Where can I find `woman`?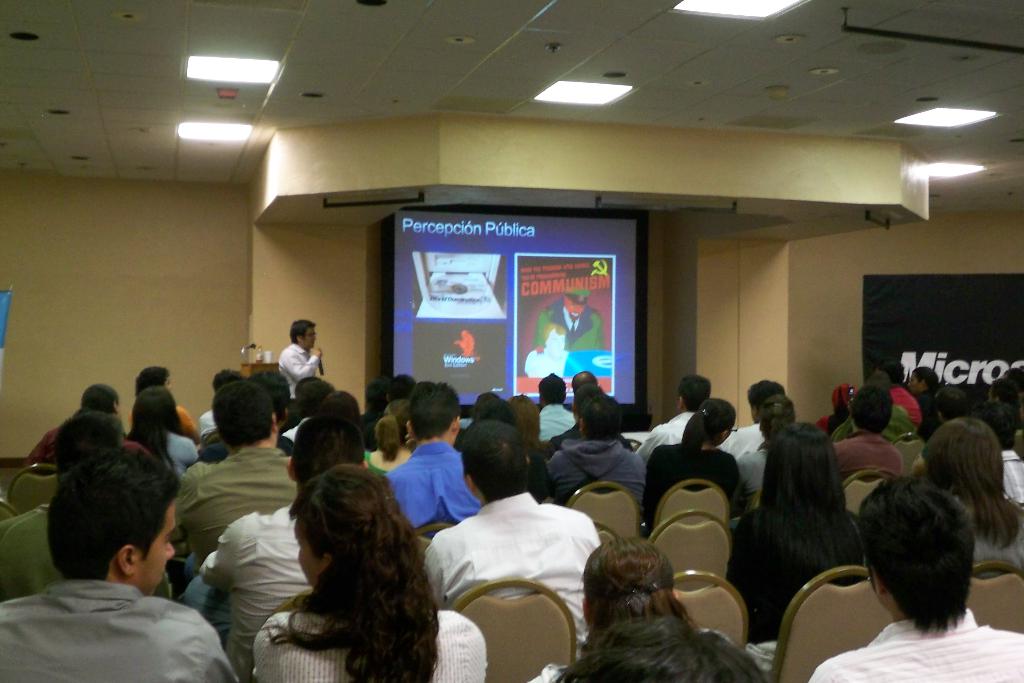
You can find it at (left=529, top=536, right=735, bottom=682).
